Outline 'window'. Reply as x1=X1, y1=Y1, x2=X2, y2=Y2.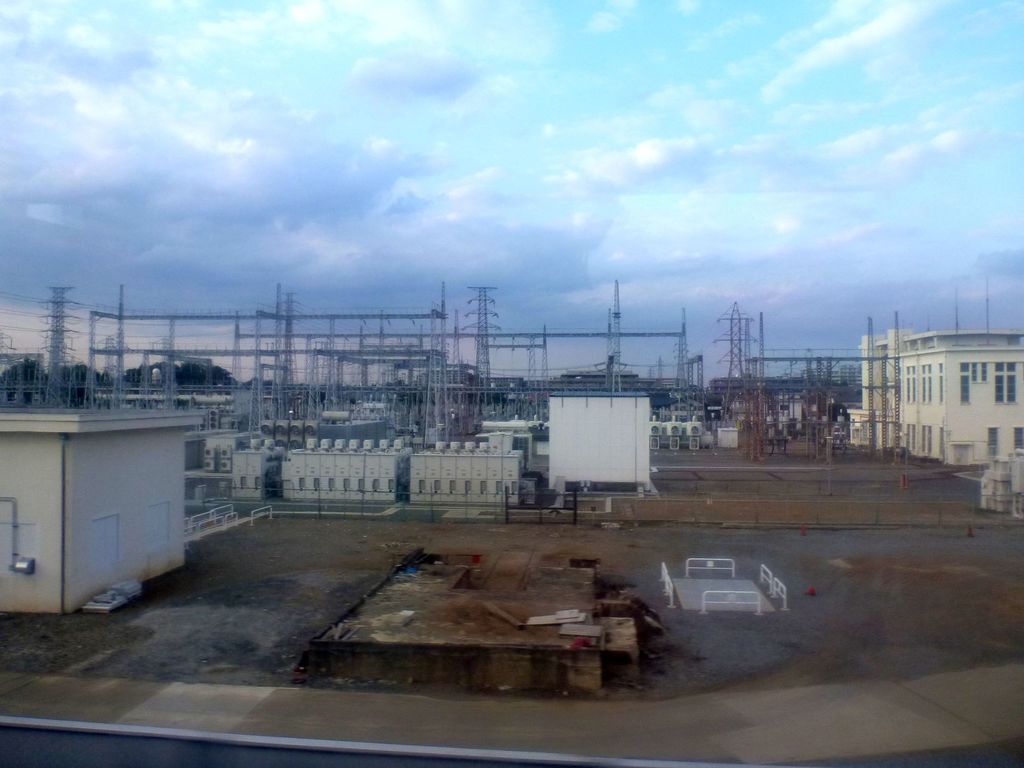
x1=980, y1=362, x2=988, y2=381.
